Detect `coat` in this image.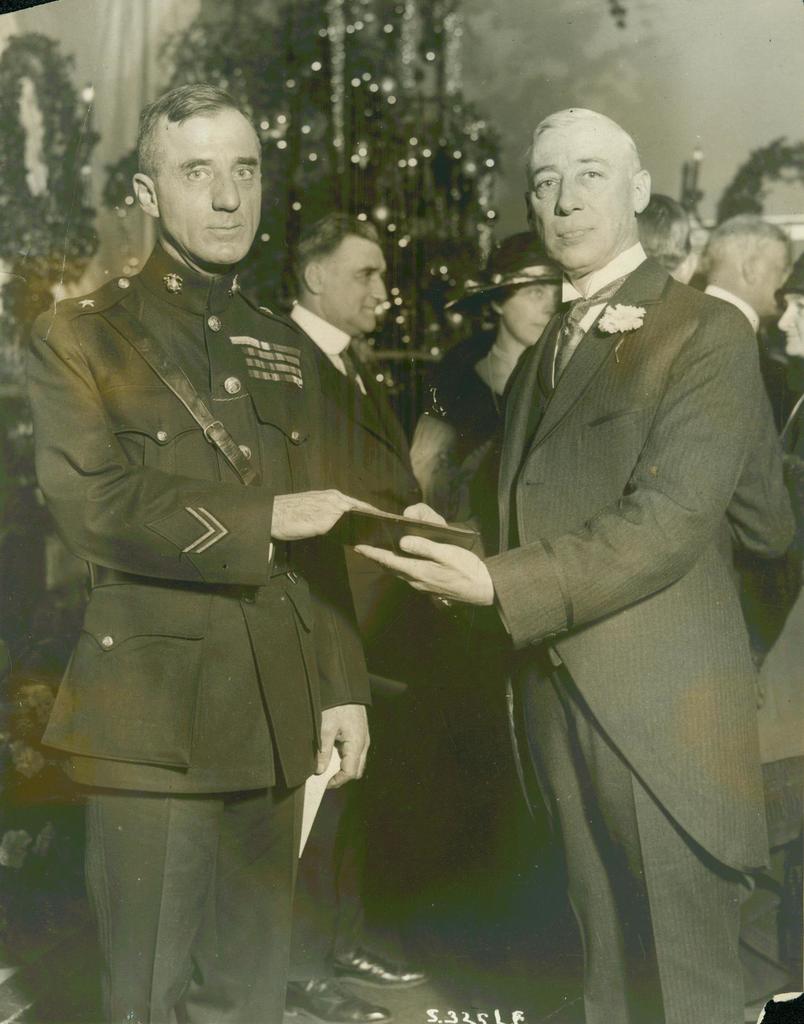
Detection: bbox(32, 232, 368, 810).
